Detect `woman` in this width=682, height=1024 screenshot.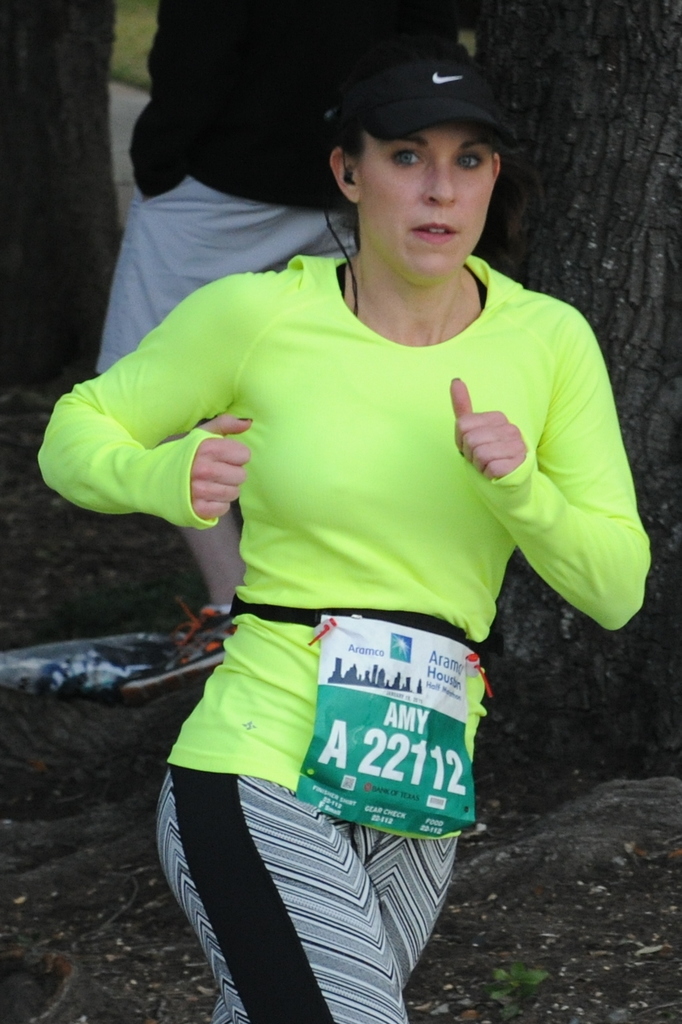
Detection: [left=111, top=7, right=604, bottom=984].
